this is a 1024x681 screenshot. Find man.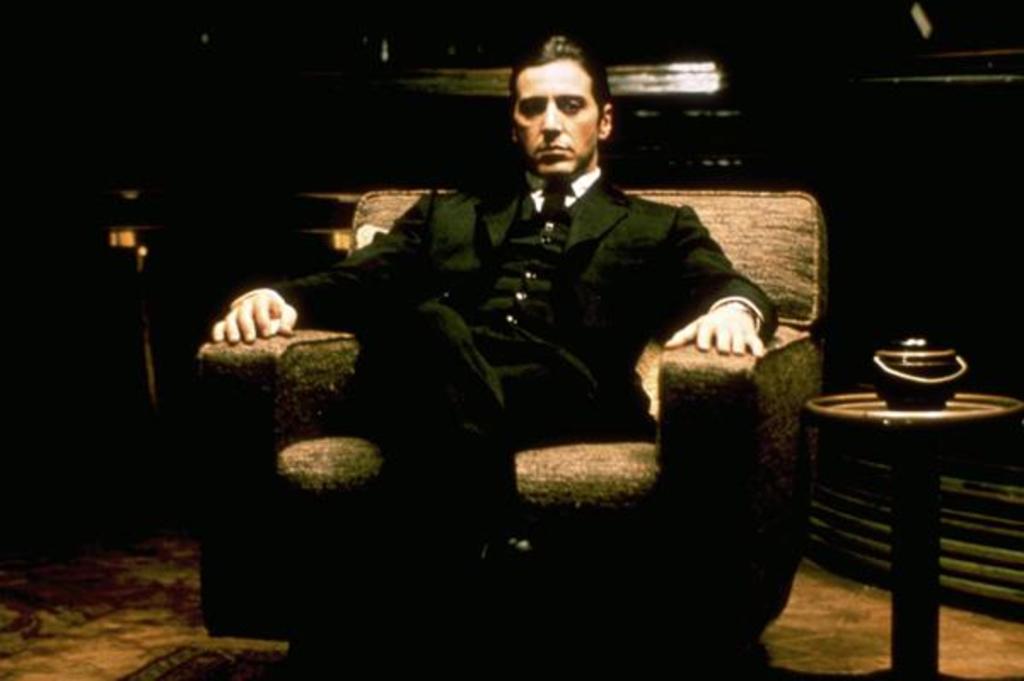
Bounding box: BBox(213, 26, 783, 597).
